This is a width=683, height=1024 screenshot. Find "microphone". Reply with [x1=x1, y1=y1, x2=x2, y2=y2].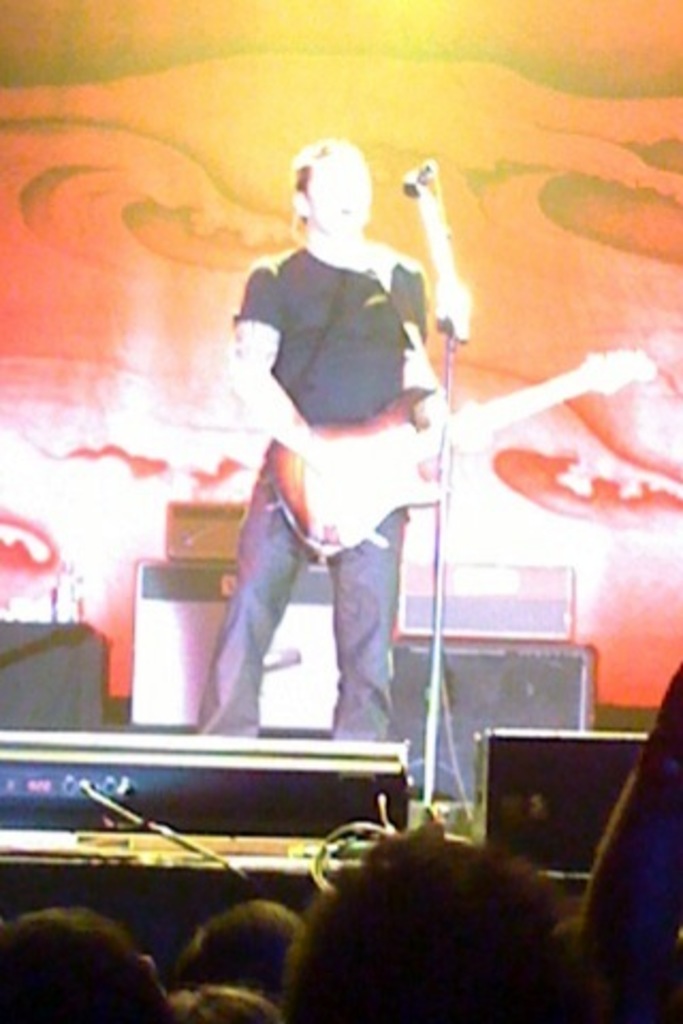
[x1=401, y1=162, x2=433, y2=198].
